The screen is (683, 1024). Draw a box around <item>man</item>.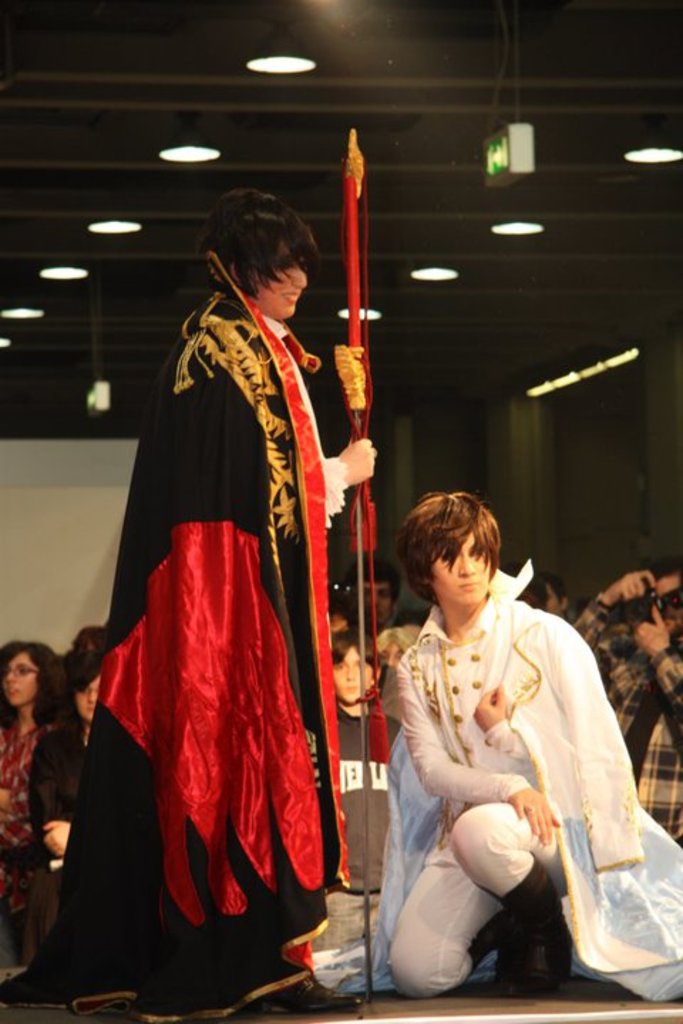
359:545:635:1001.
